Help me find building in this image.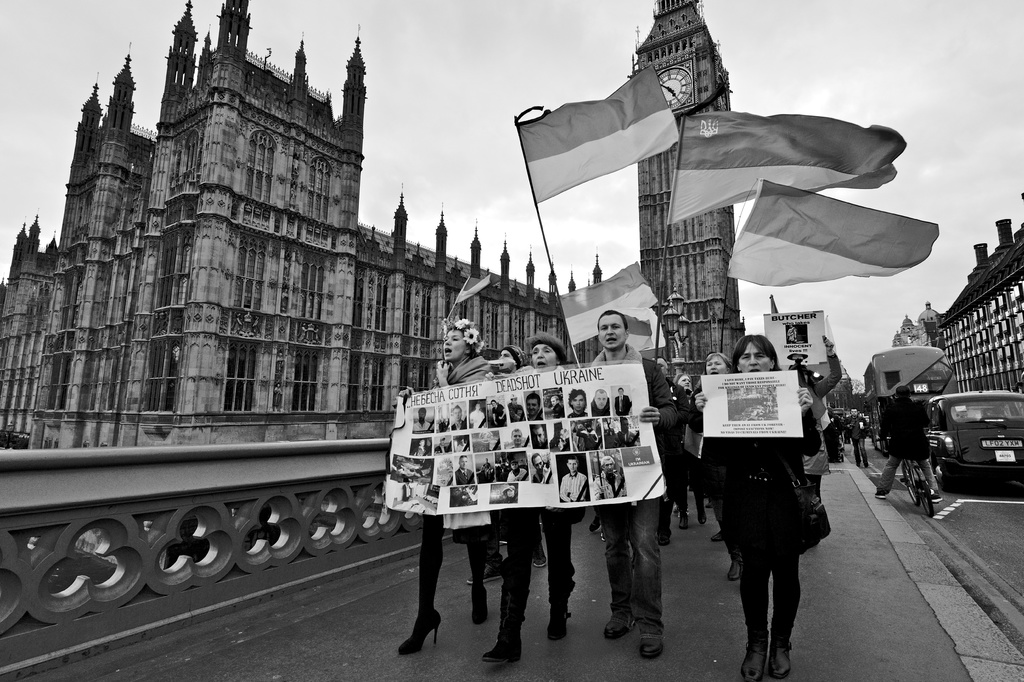
Found it: locate(924, 212, 1023, 410).
